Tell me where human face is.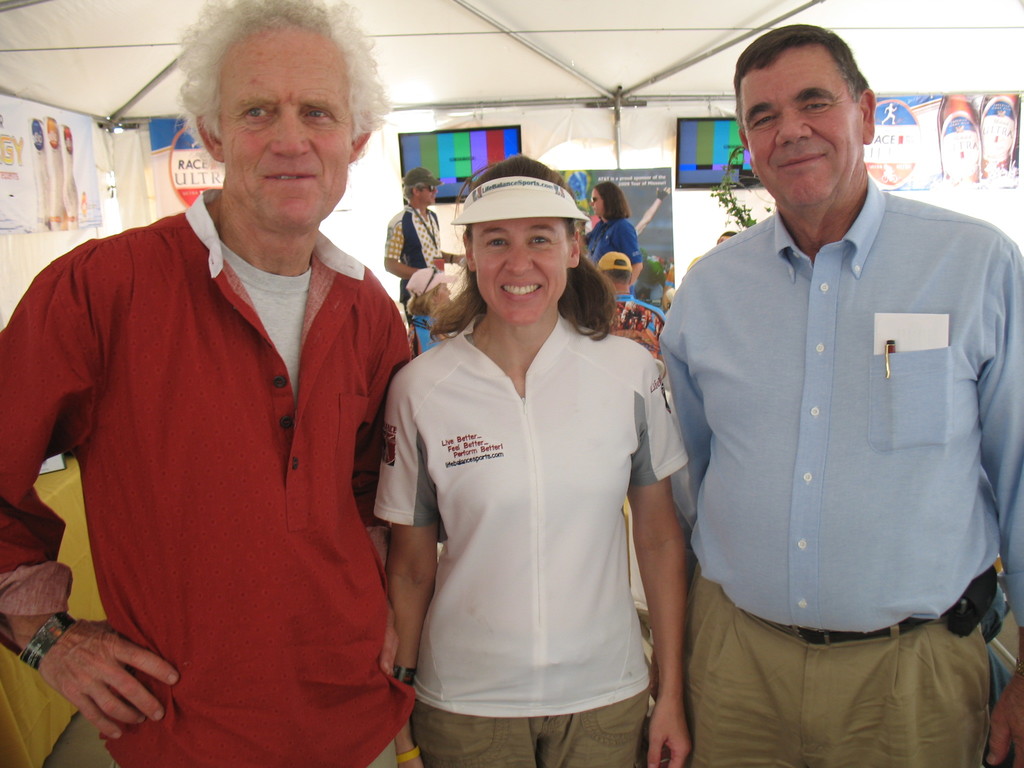
human face is at select_region(736, 45, 858, 212).
